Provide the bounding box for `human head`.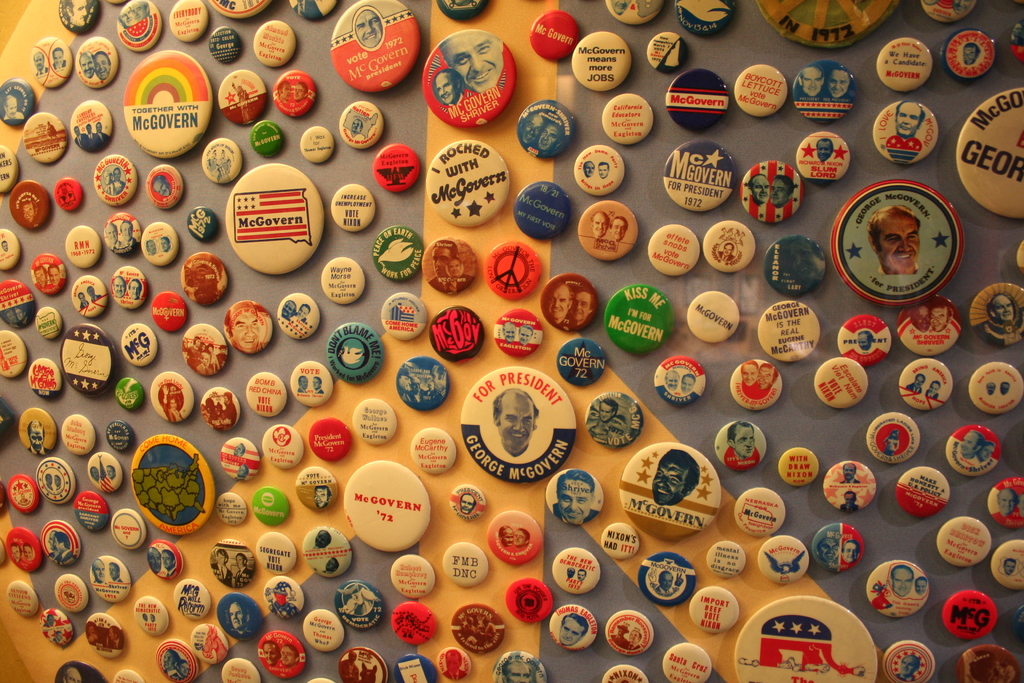
<region>147, 238, 158, 254</region>.
